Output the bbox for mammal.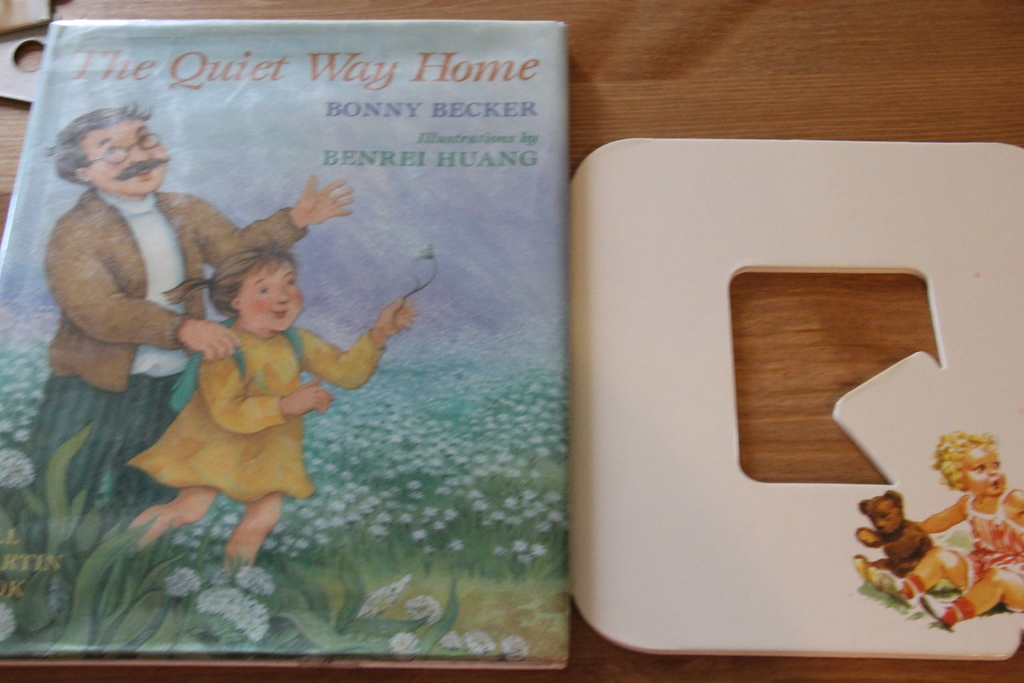
25 97 355 502.
